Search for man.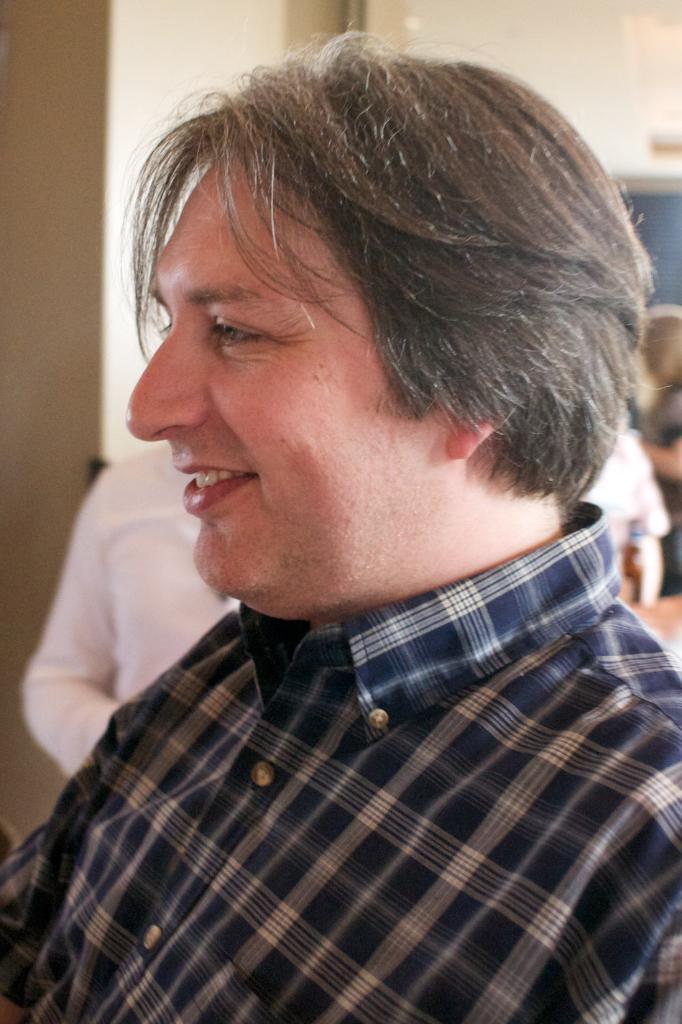
Found at <region>0, 0, 681, 995</region>.
